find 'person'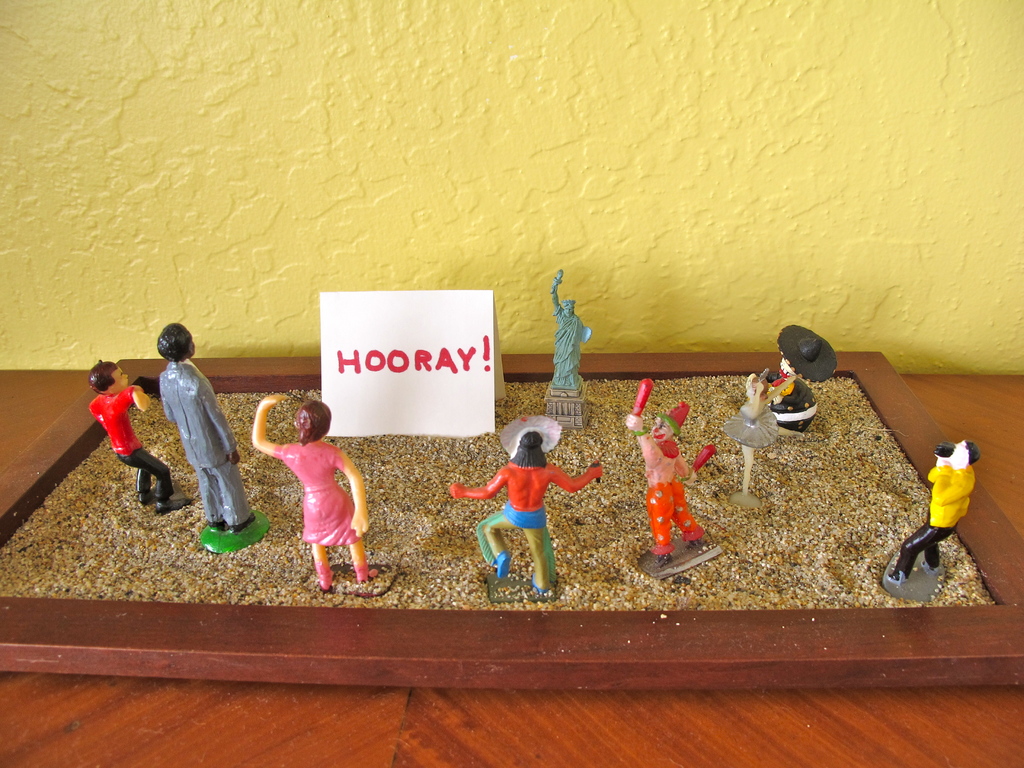
locate(86, 360, 191, 520)
